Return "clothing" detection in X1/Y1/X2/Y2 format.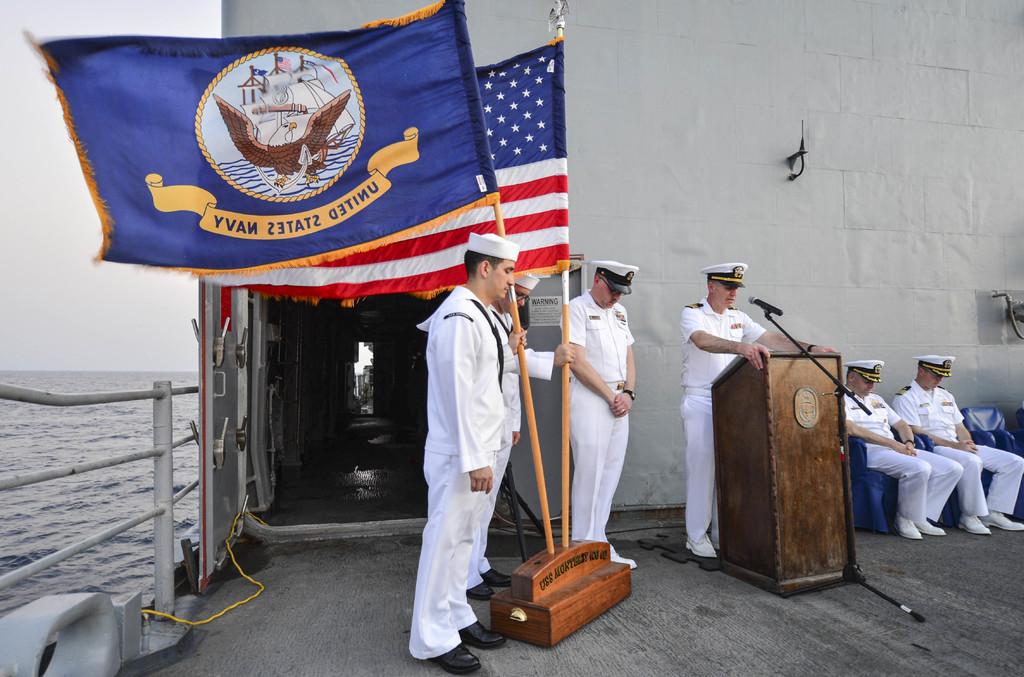
677/295/762/549.
